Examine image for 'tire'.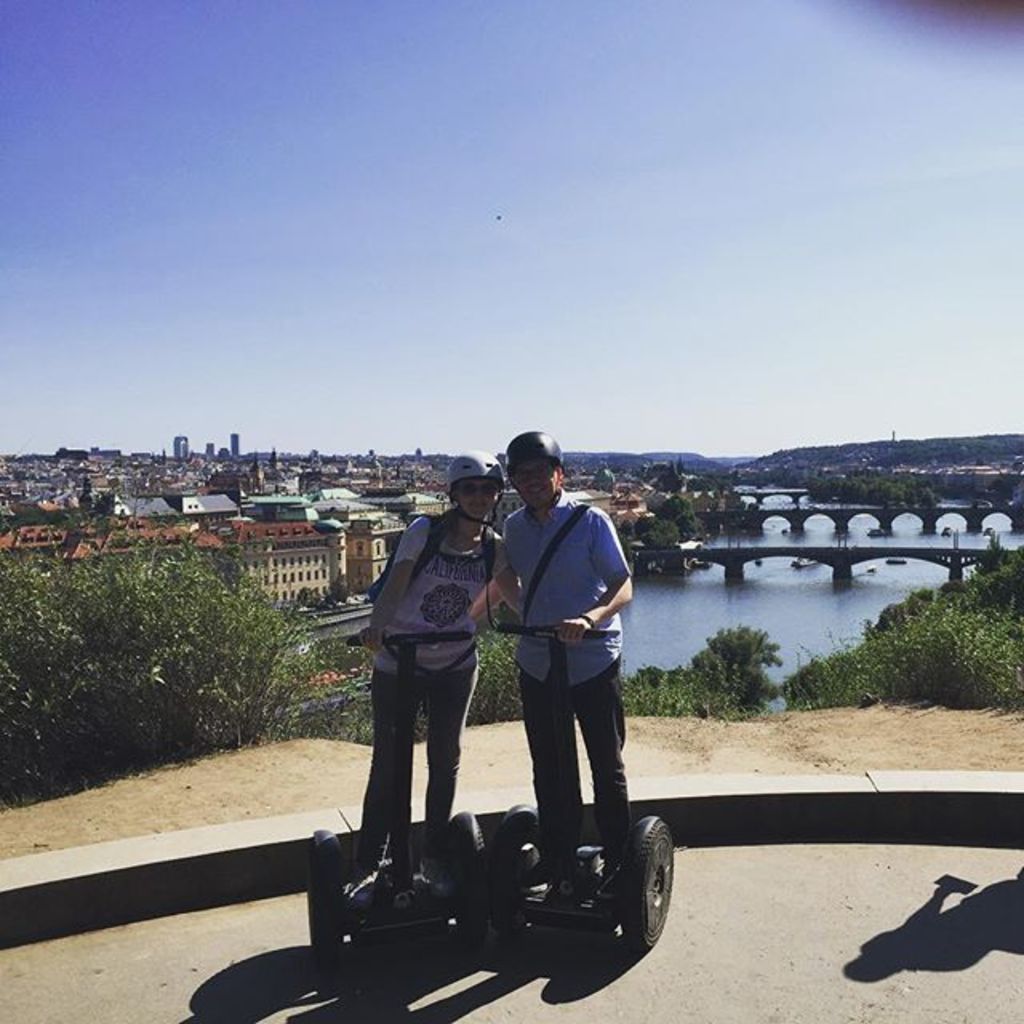
Examination result: l=307, t=838, r=339, b=974.
